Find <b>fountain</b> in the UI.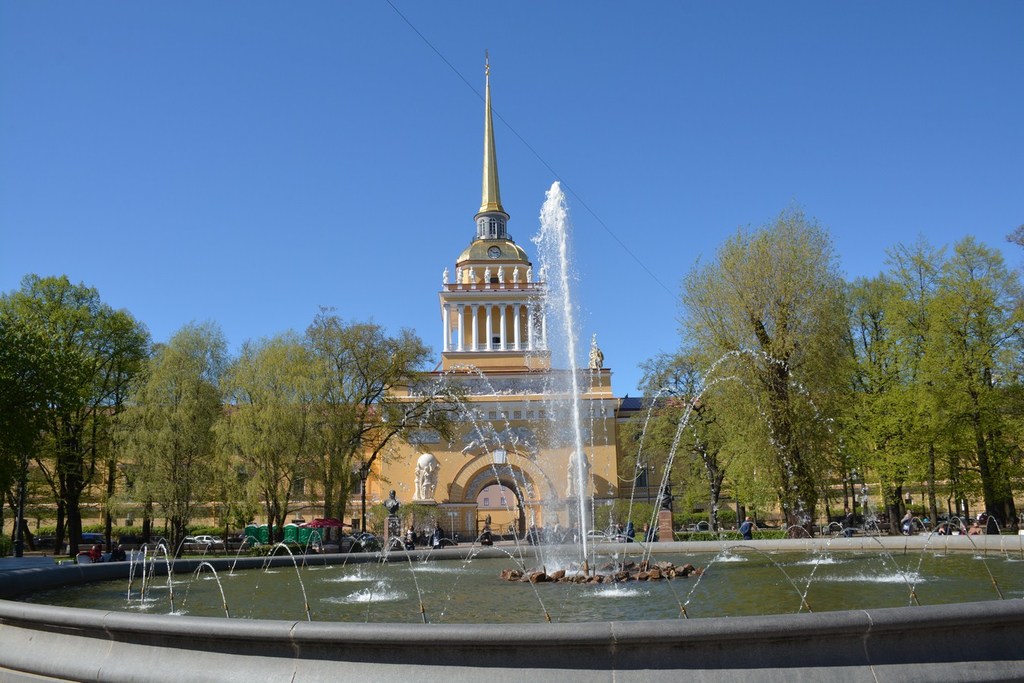
UI element at detection(0, 180, 1023, 682).
